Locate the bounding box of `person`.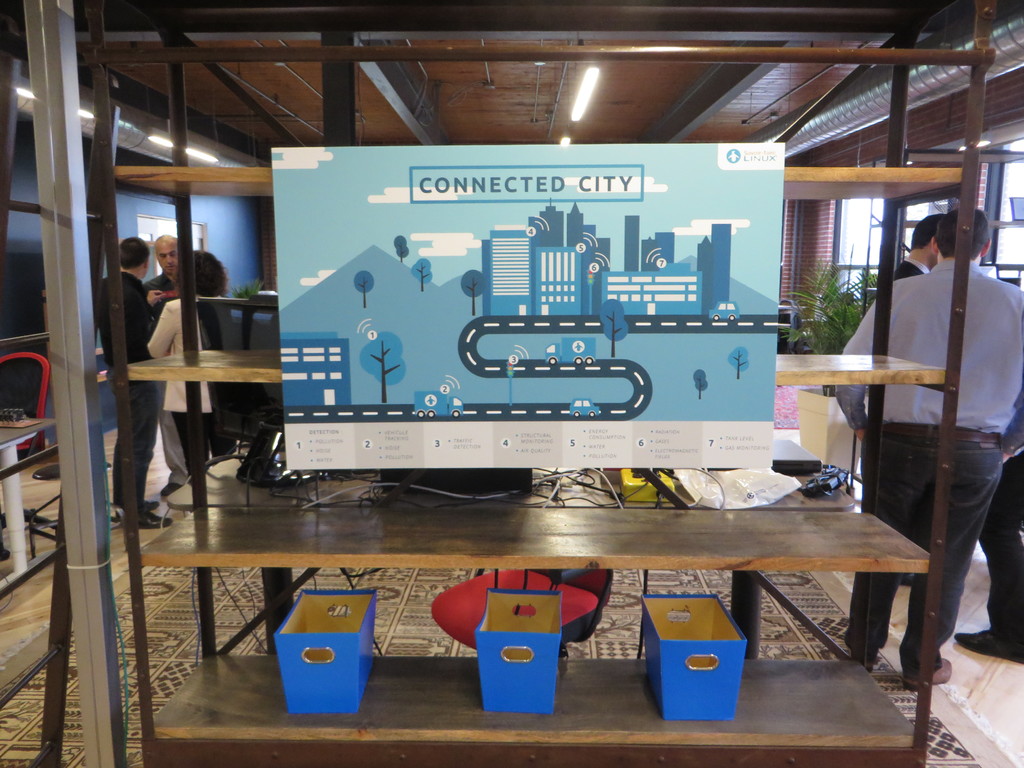
Bounding box: 144/233/189/495.
